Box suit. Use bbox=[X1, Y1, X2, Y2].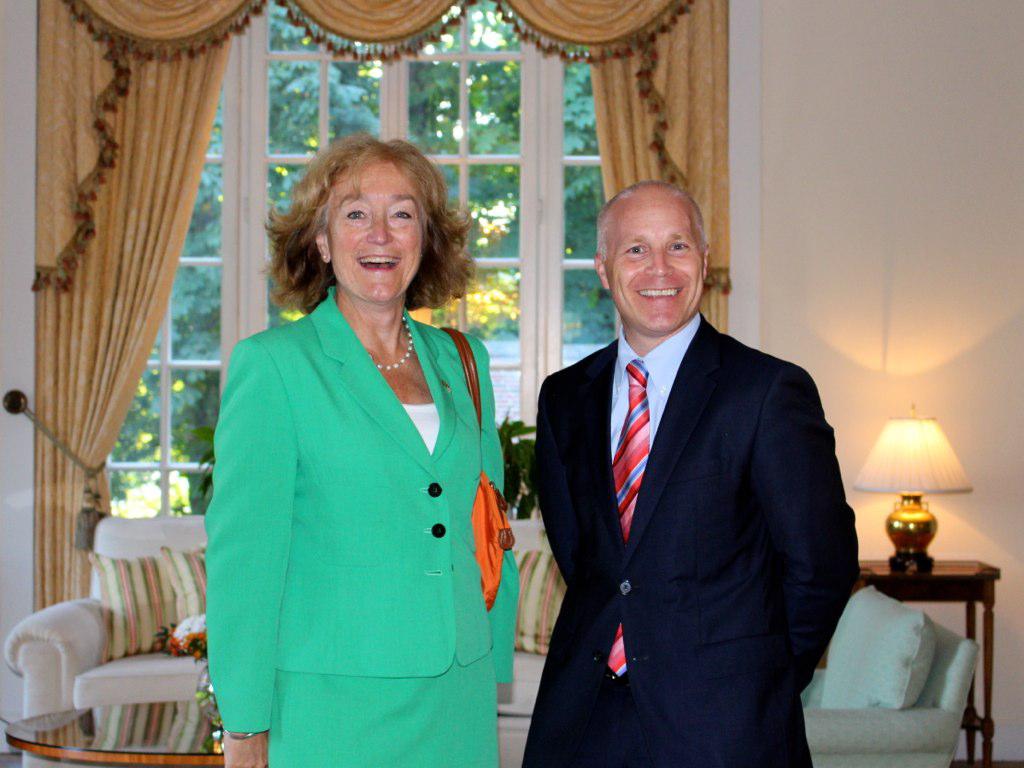
bbox=[496, 149, 791, 759].
